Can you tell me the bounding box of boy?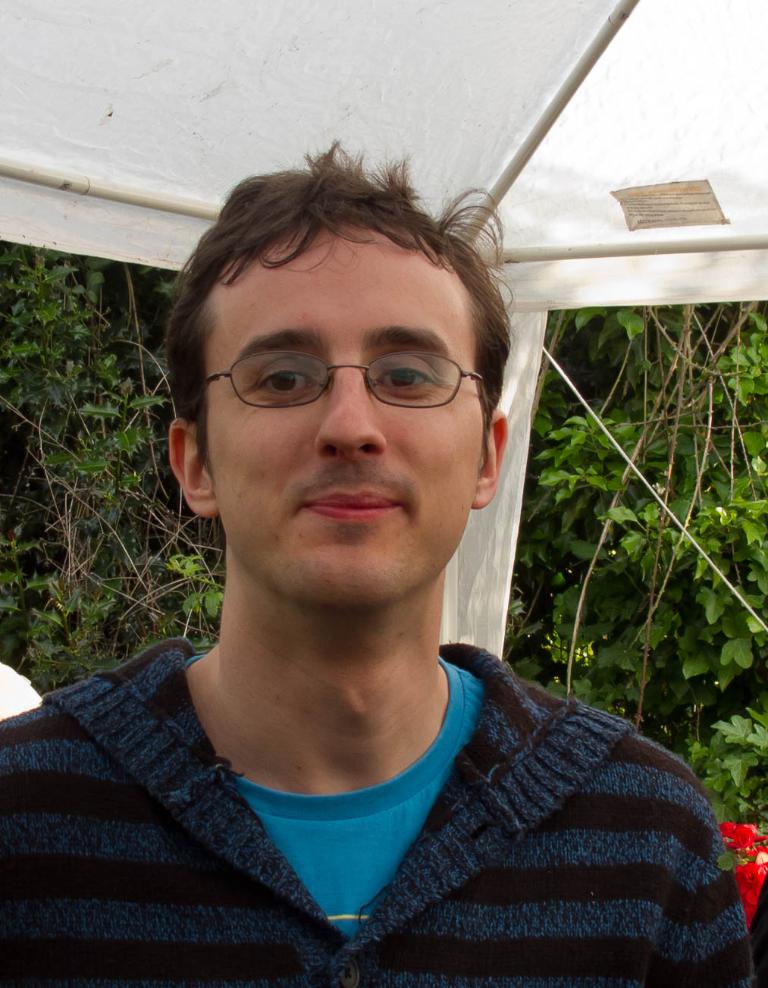
bbox=(1, 130, 760, 987).
